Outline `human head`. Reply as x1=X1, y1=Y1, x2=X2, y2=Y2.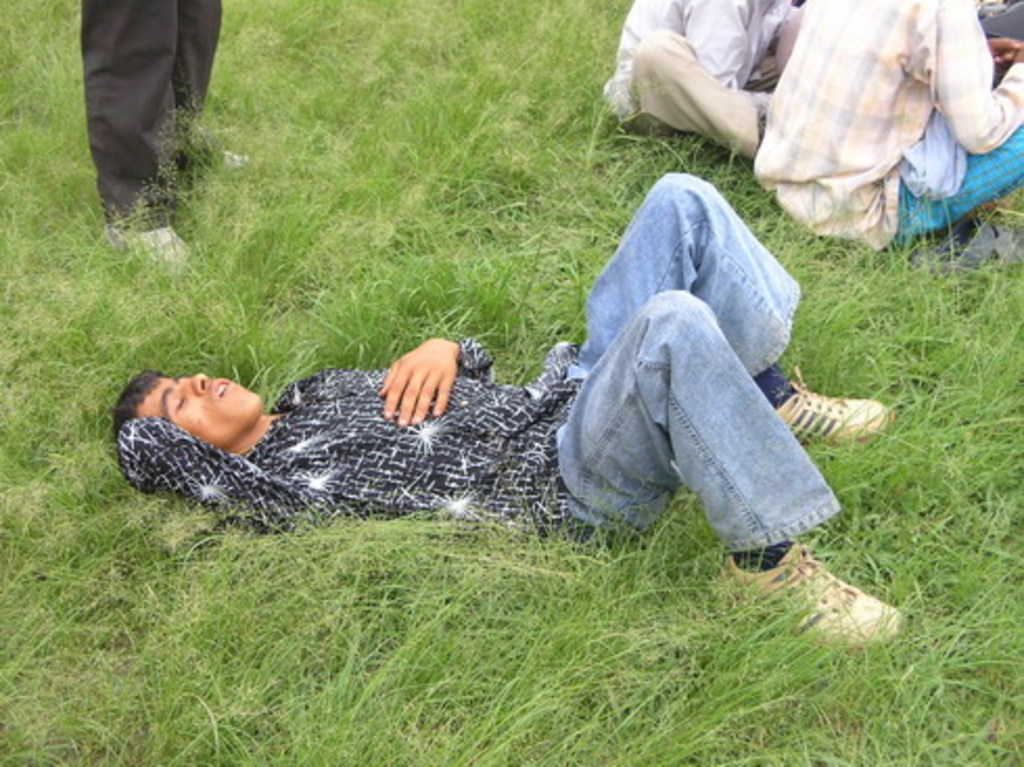
x1=134, y1=368, x2=267, y2=456.
